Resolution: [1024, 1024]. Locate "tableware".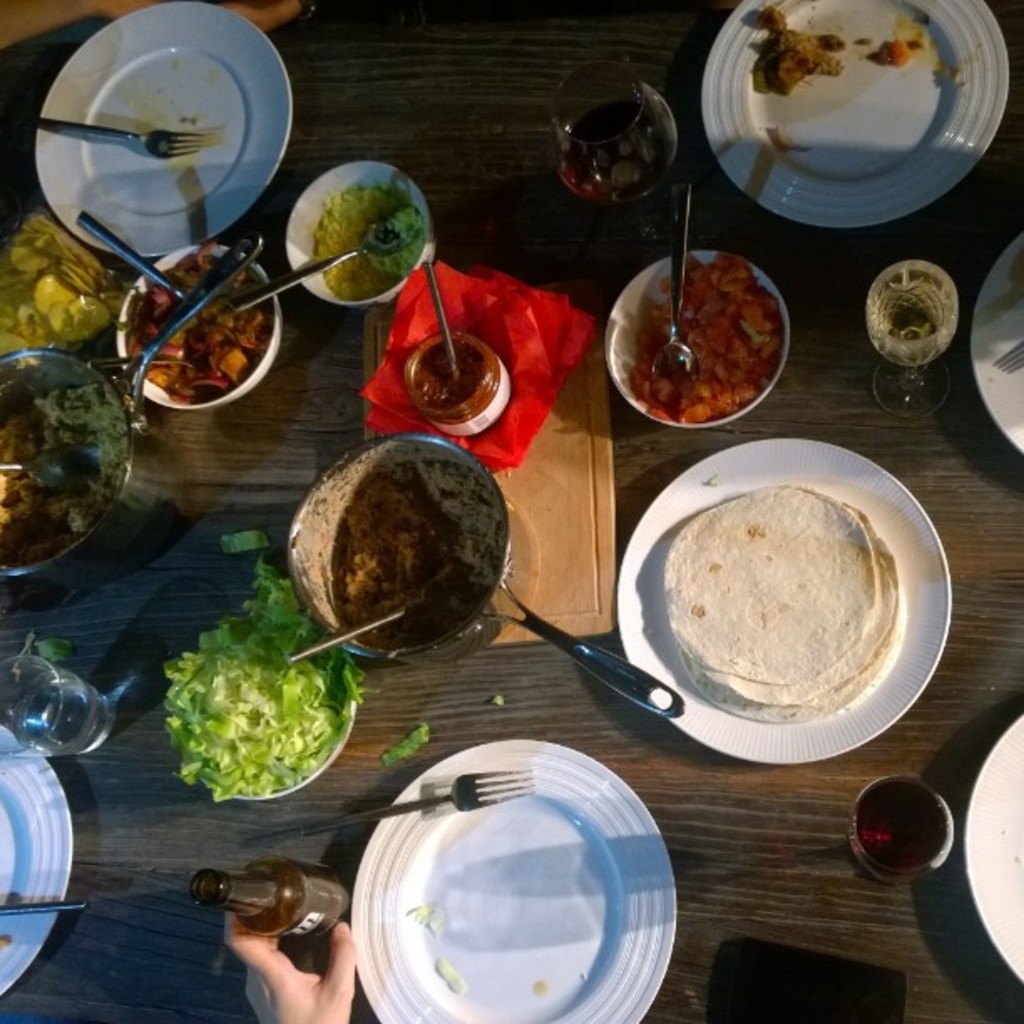
<box>0,897,89,917</box>.
